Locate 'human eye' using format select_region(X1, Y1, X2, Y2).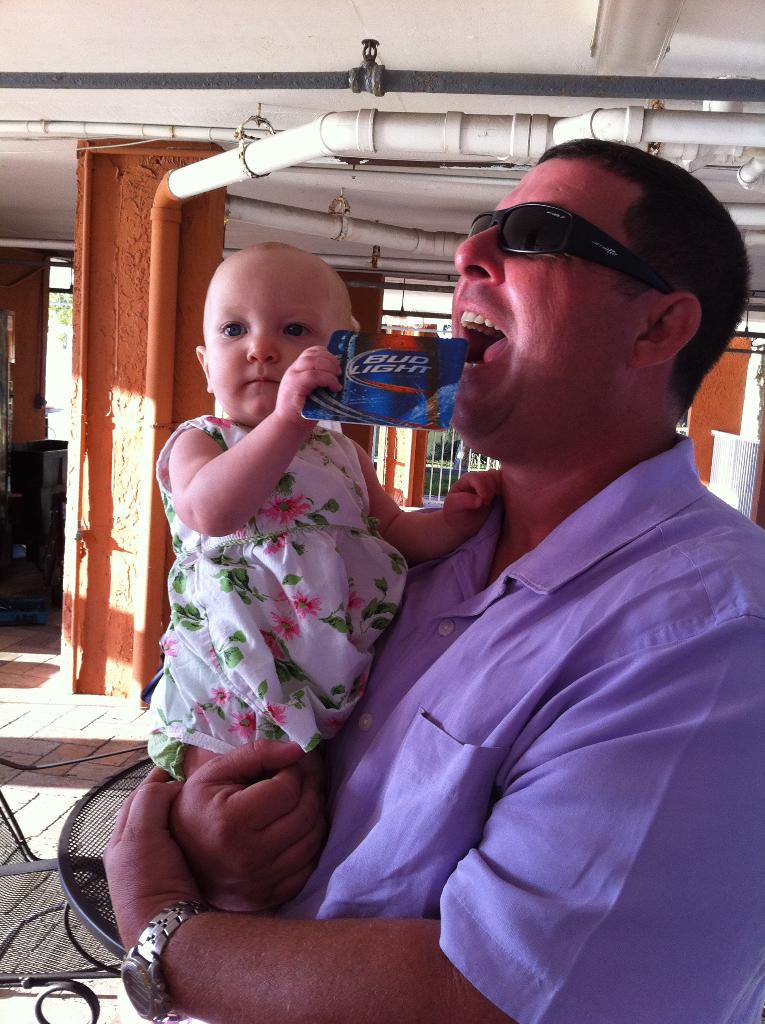
select_region(212, 316, 250, 342).
